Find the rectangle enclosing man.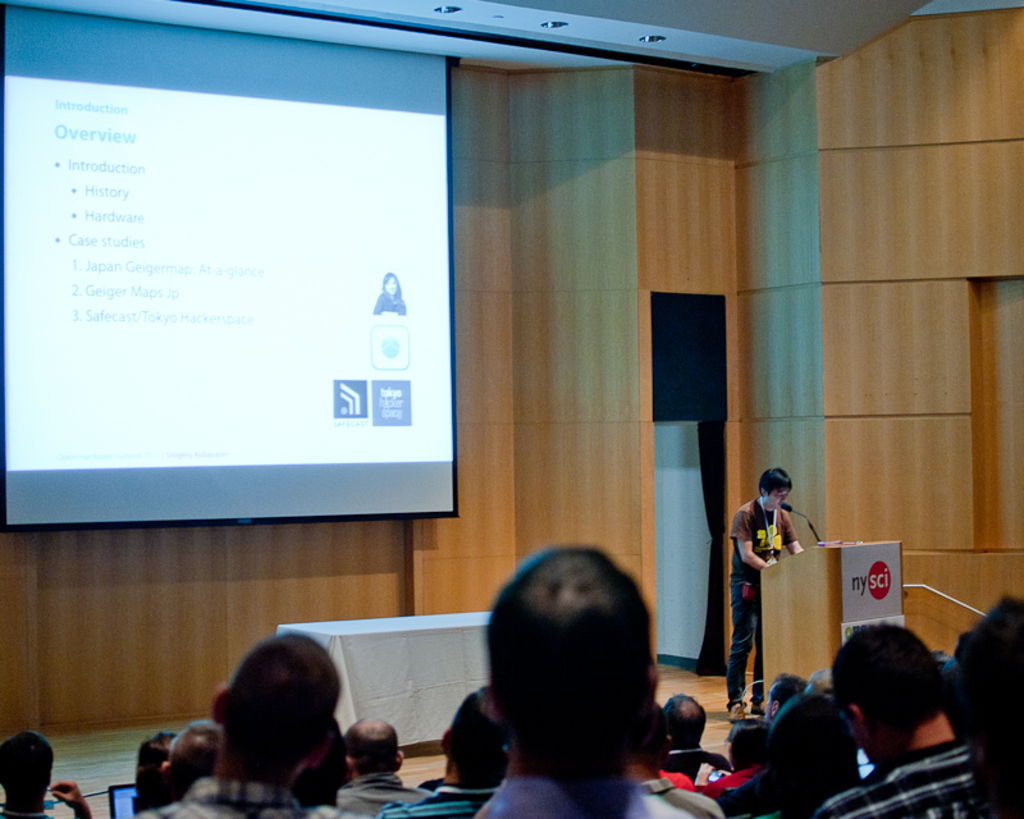
Rect(329, 717, 428, 818).
